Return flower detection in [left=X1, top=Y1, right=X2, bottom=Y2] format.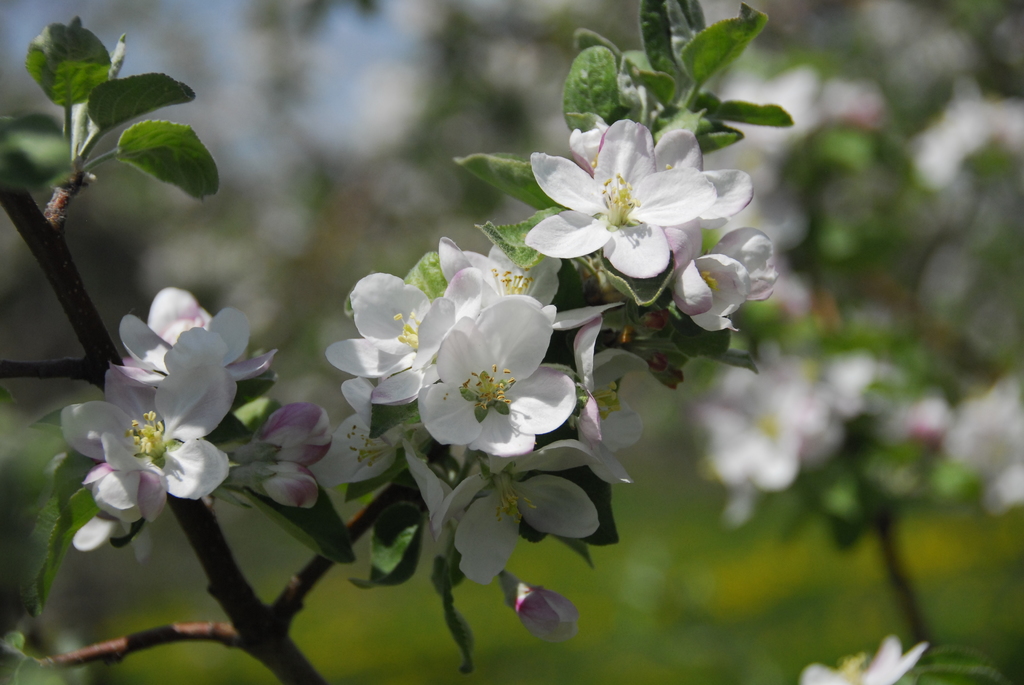
[left=797, top=634, right=929, bottom=684].
